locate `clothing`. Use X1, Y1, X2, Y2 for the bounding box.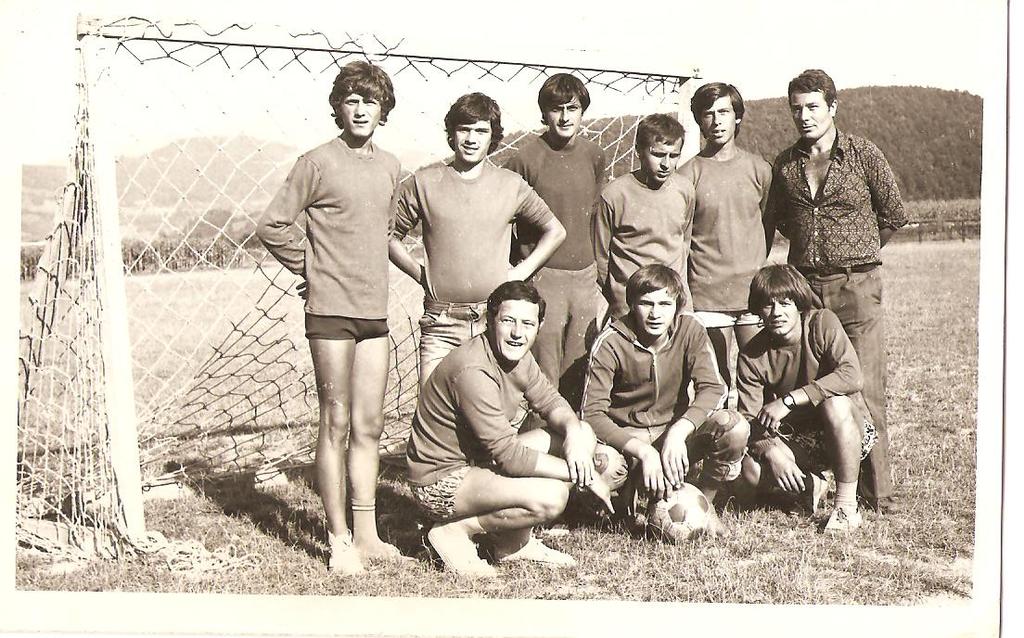
390, 157, 548, 381.
